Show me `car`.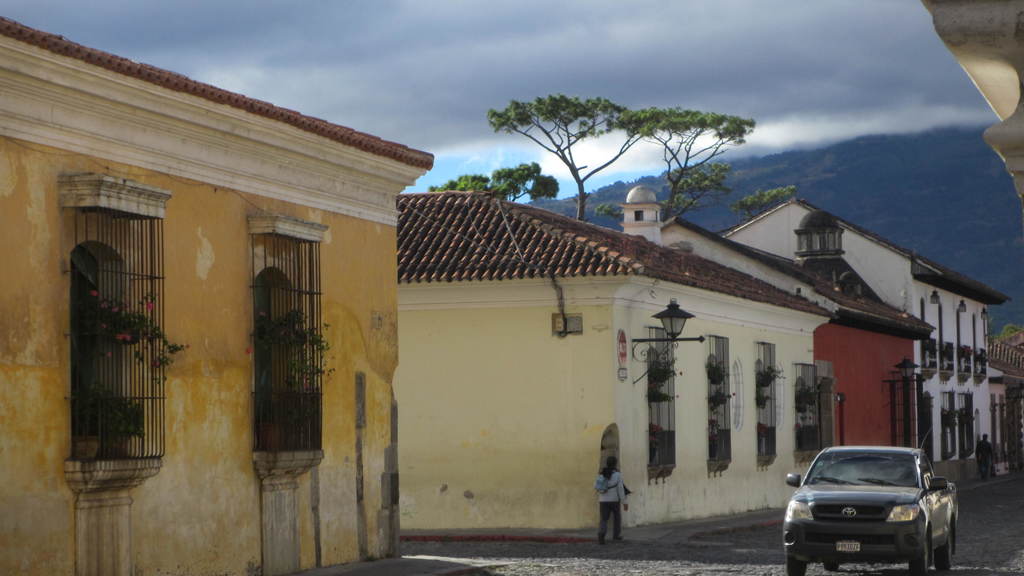
`car` is here: bbox=[788, 445, 955, 573].
